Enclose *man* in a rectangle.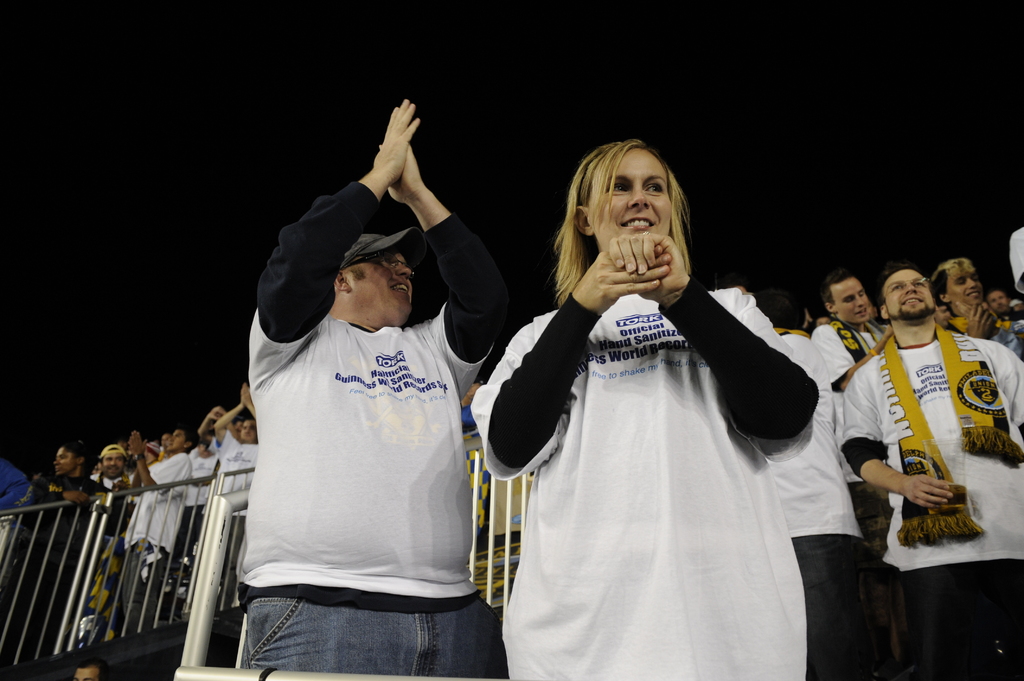
<box>209,113,510,679</box>.
